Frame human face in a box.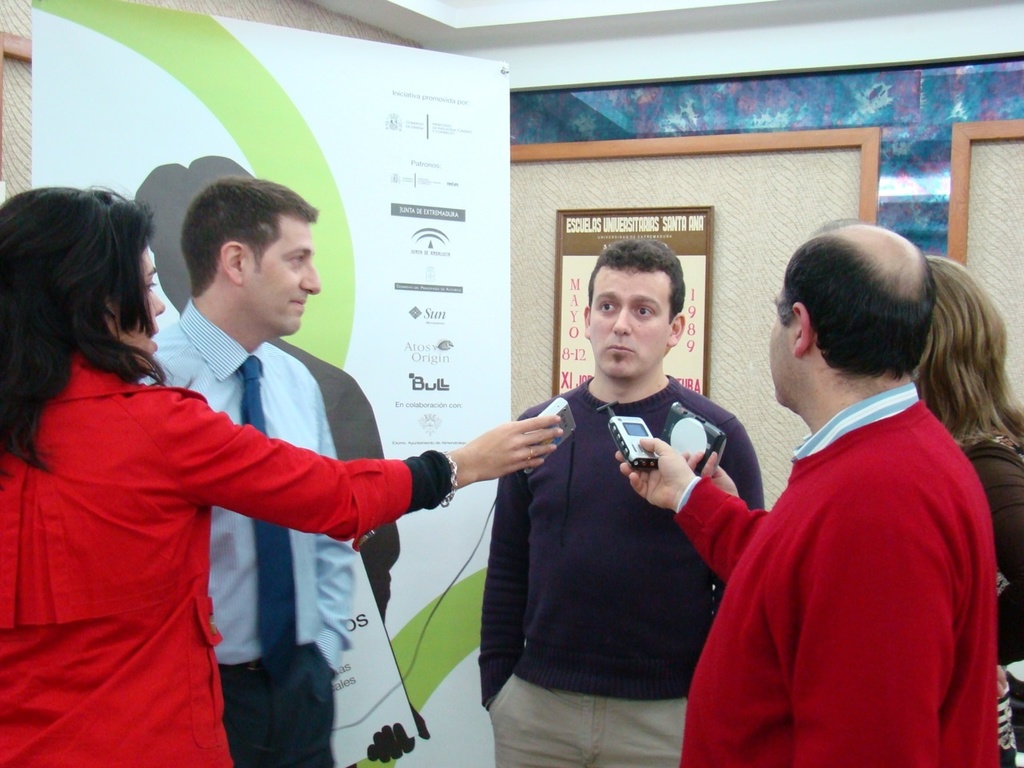
l=108, t=247, r=166, b=377.
